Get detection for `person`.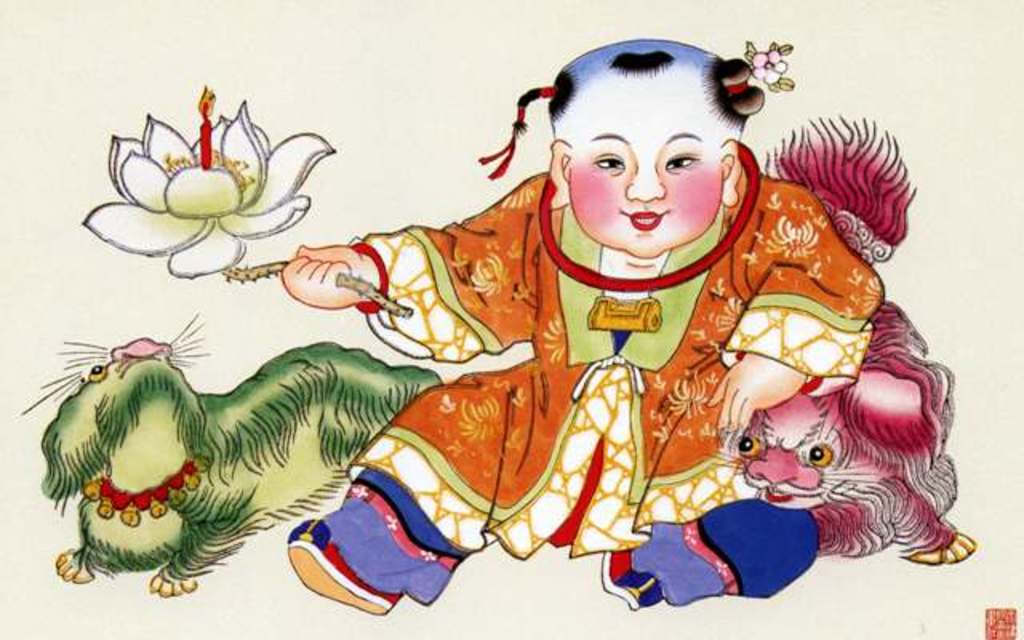
Detection: box(221, 48, 880, 600).
